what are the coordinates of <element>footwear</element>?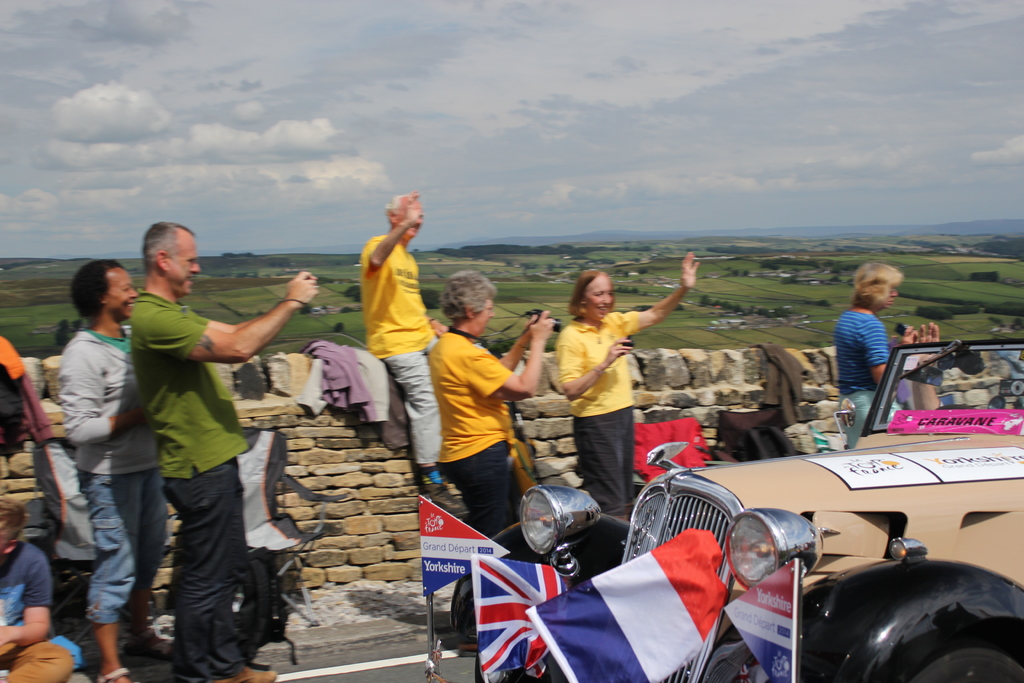
BBox(419, 465, 474, 518).
